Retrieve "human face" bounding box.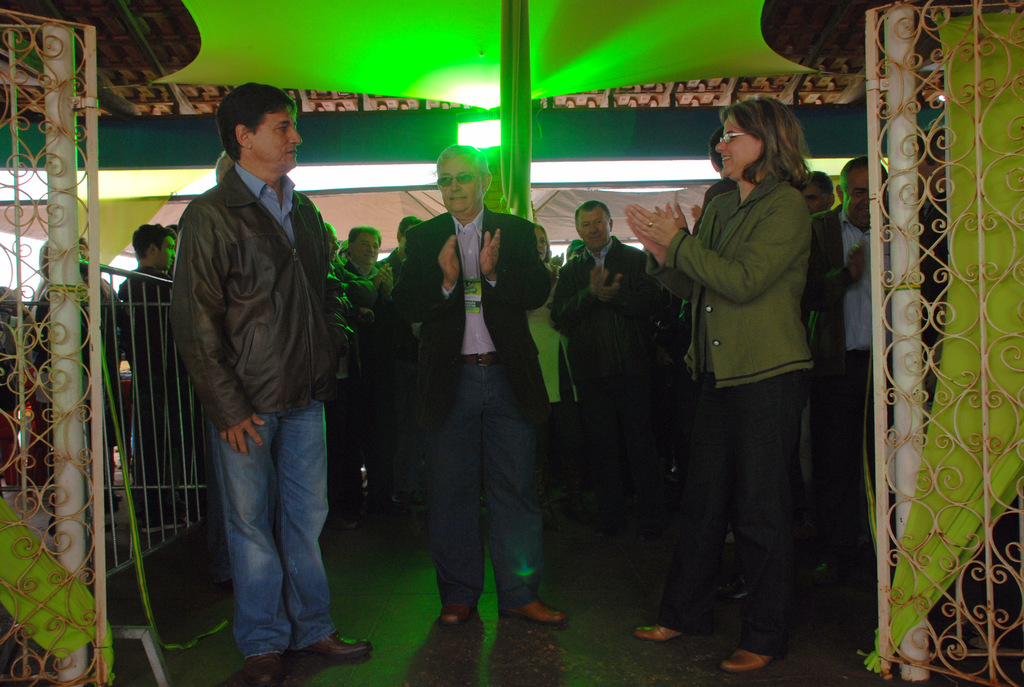
Bounding box: (579,214,610,249).
